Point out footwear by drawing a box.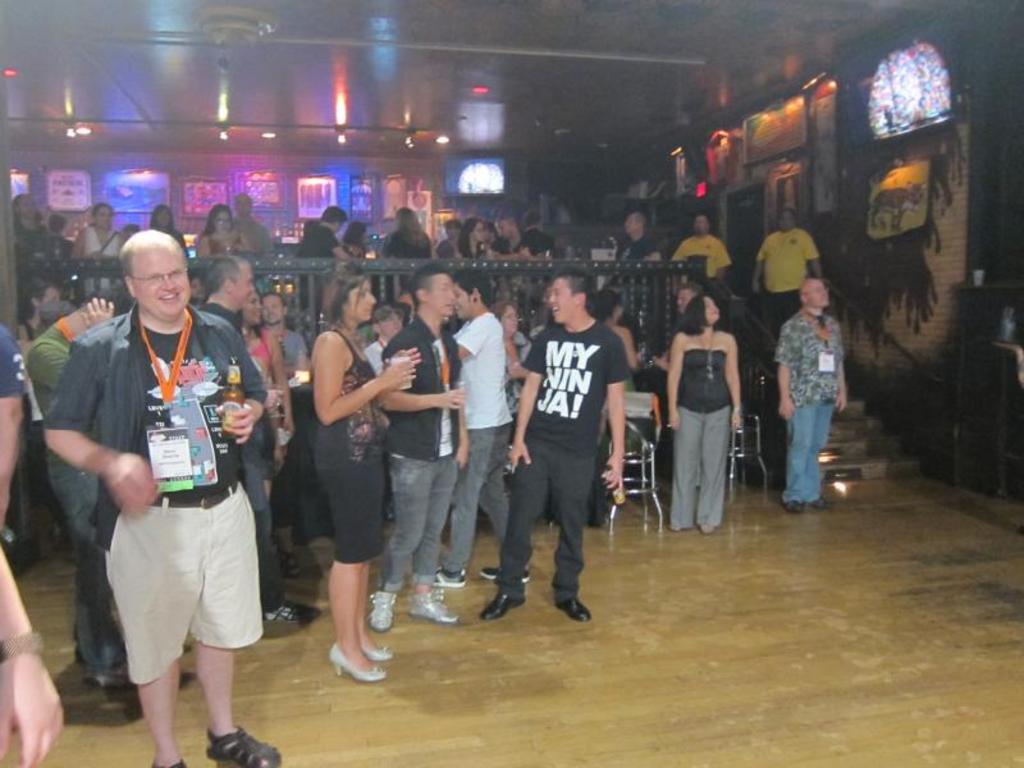
479 568 531 585.
